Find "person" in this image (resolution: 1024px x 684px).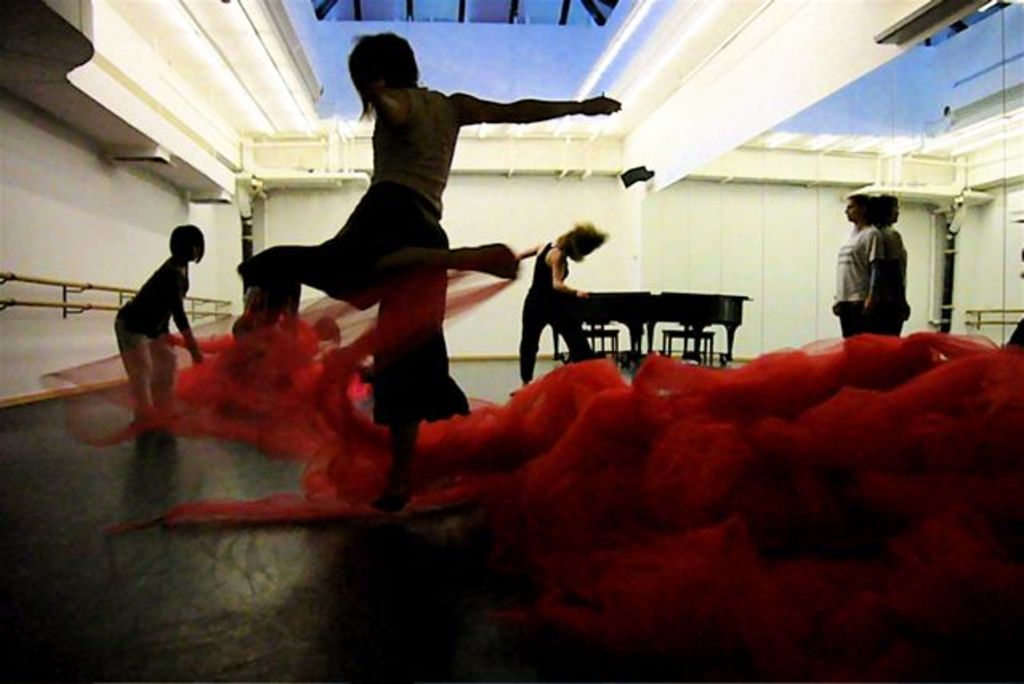
rect(117, 226, 202, 442).
